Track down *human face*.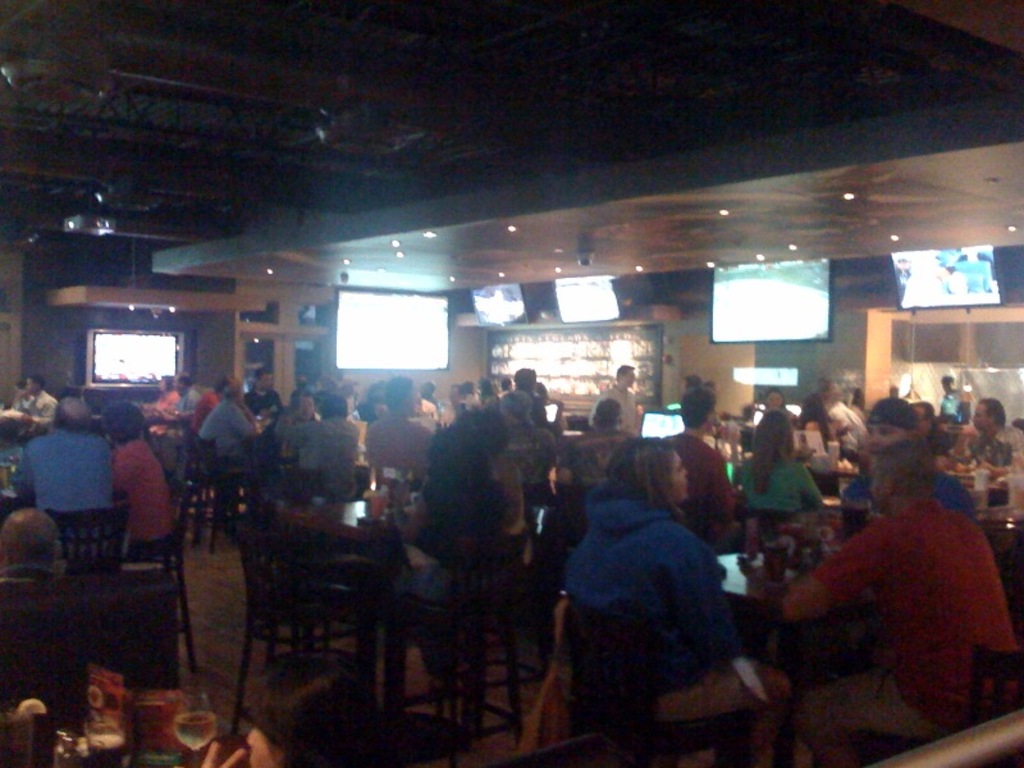
Tracked to bbox=(868, 425, 906, 448).
